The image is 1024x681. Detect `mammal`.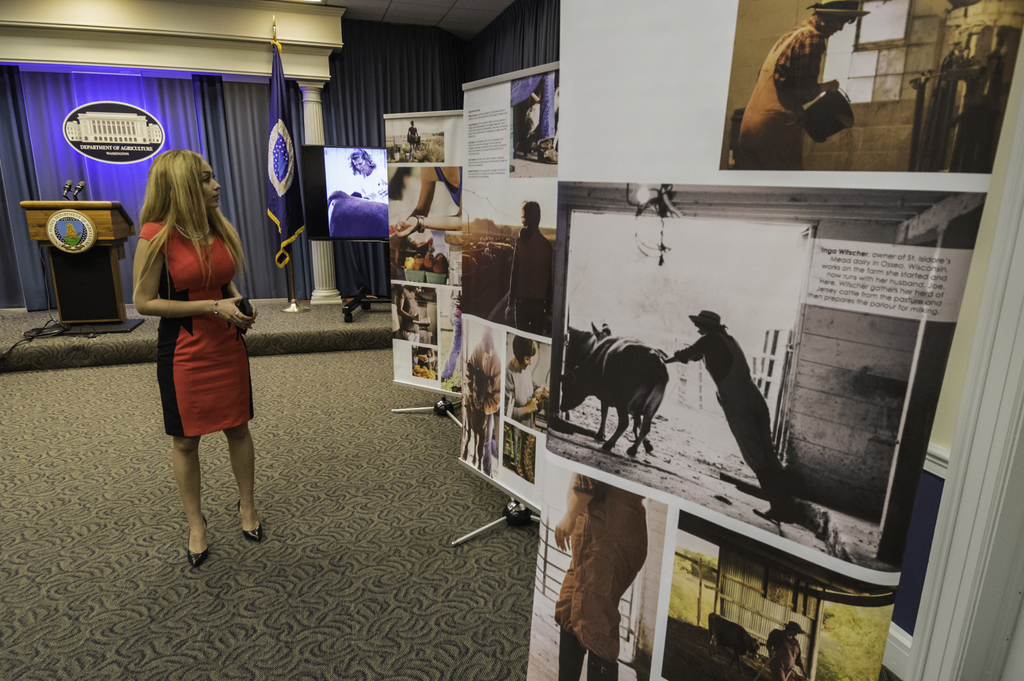
Detection: 404:121:420:161.
